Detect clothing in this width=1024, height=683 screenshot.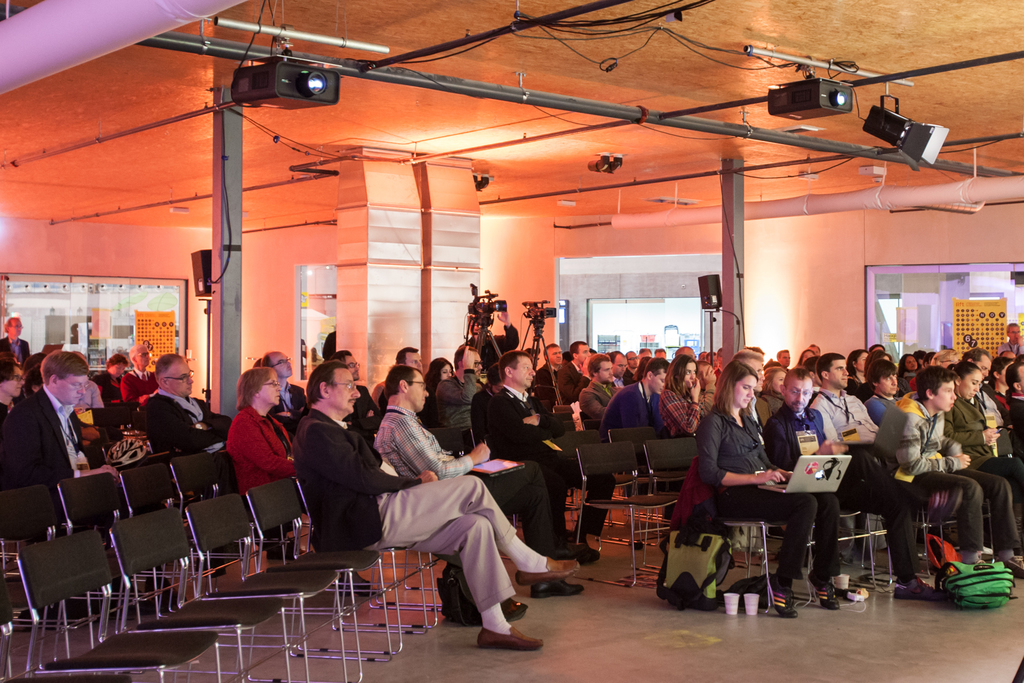
Detection: [228,395,282,482].
